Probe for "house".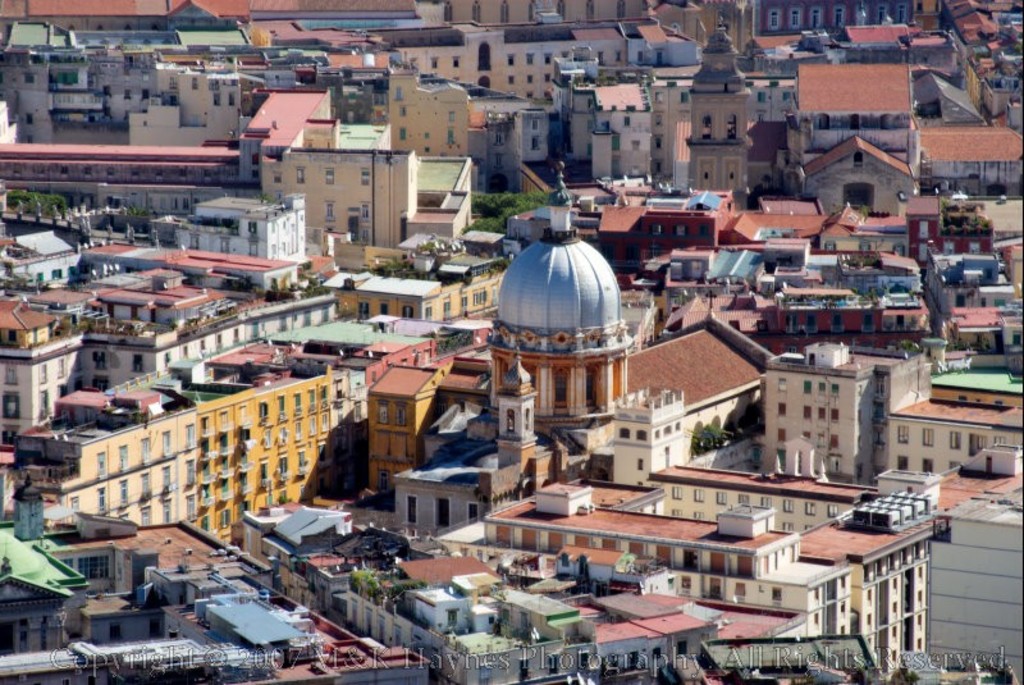
Probe result: [x1=324, y1=268, x2=690, y2=650].
